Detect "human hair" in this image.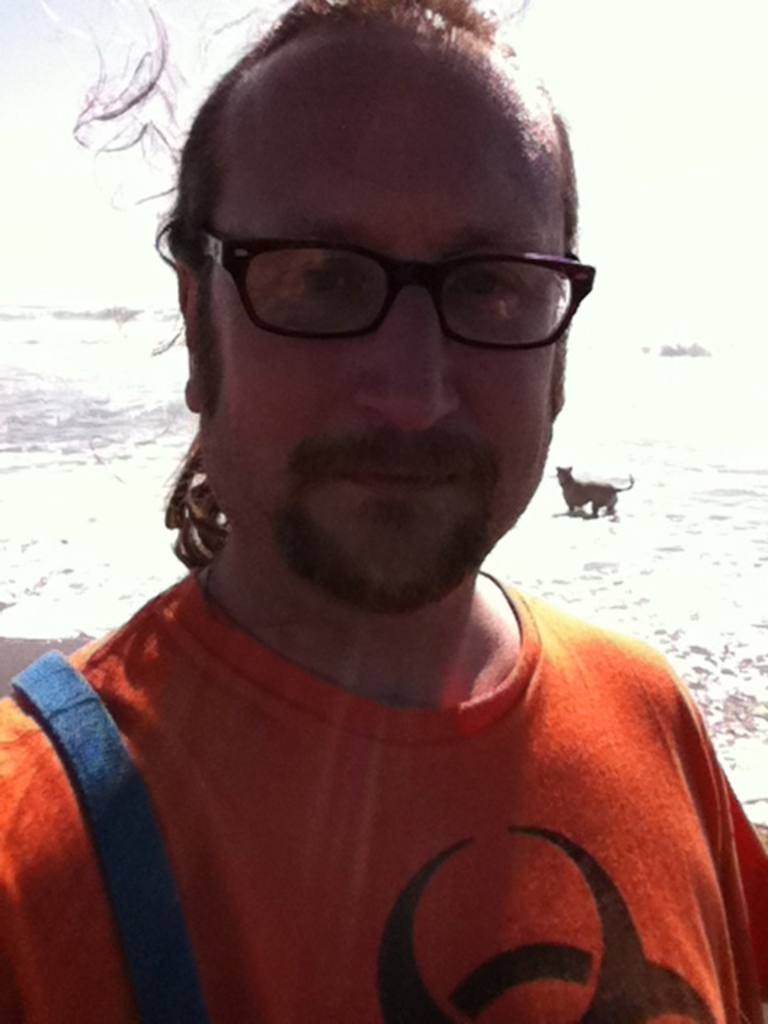
Detection: x1=155 y1=0 x2=587 y2=587.
